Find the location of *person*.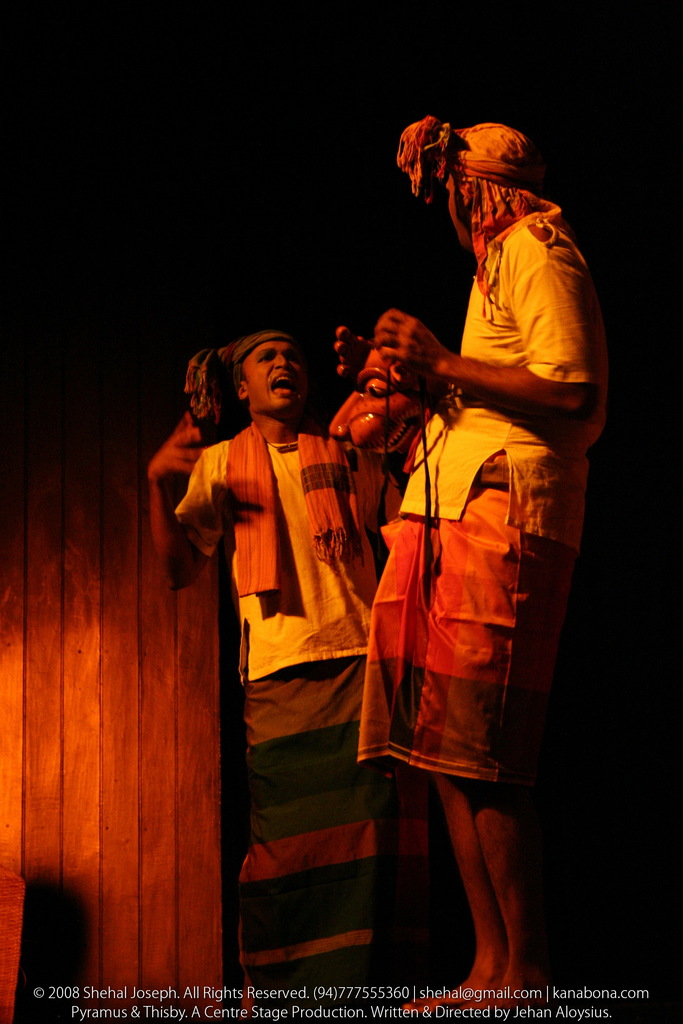
Location: bbox=[145, 327, 406, 1023].
